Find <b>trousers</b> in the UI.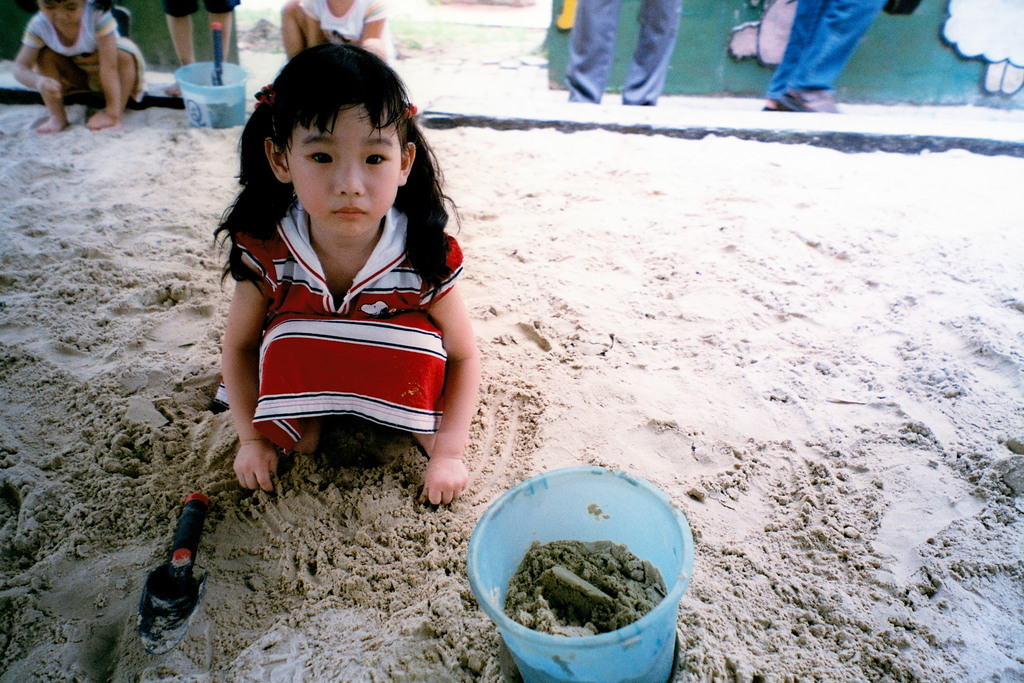
UI element at box(565, 1, 686, 101).
